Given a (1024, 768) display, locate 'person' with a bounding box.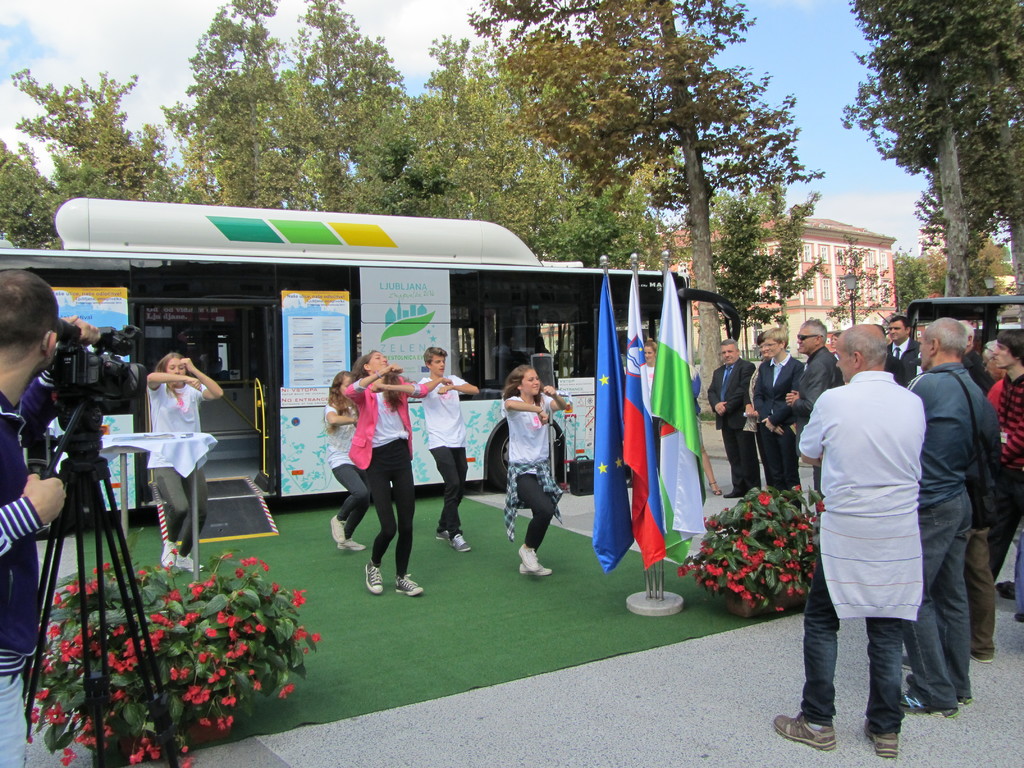
Located: x1=420 y1=349 x2=483 y2=556.
